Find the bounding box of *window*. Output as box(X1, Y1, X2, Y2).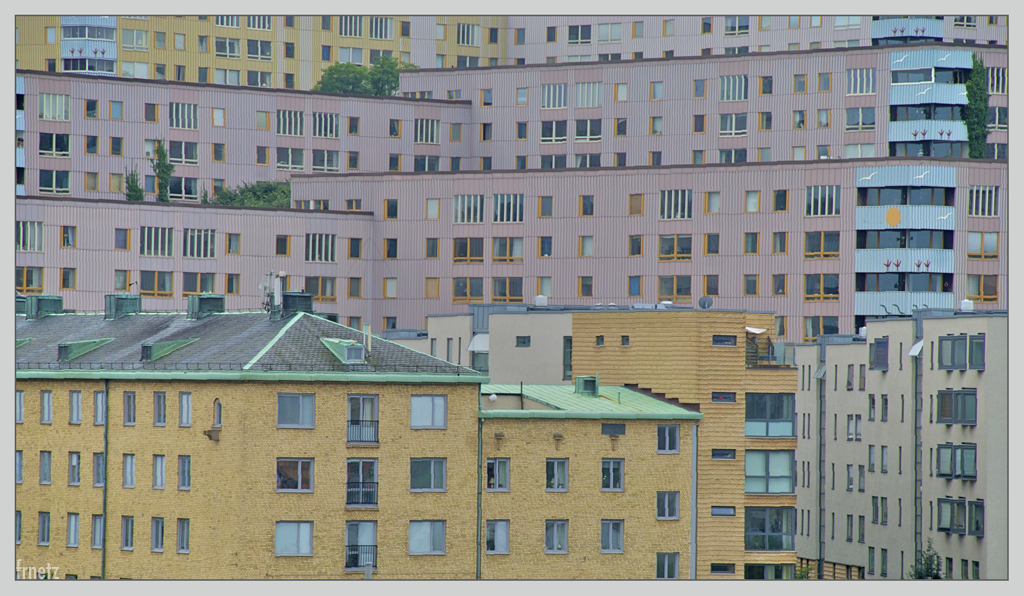
box(412, 520, 445, 555).
